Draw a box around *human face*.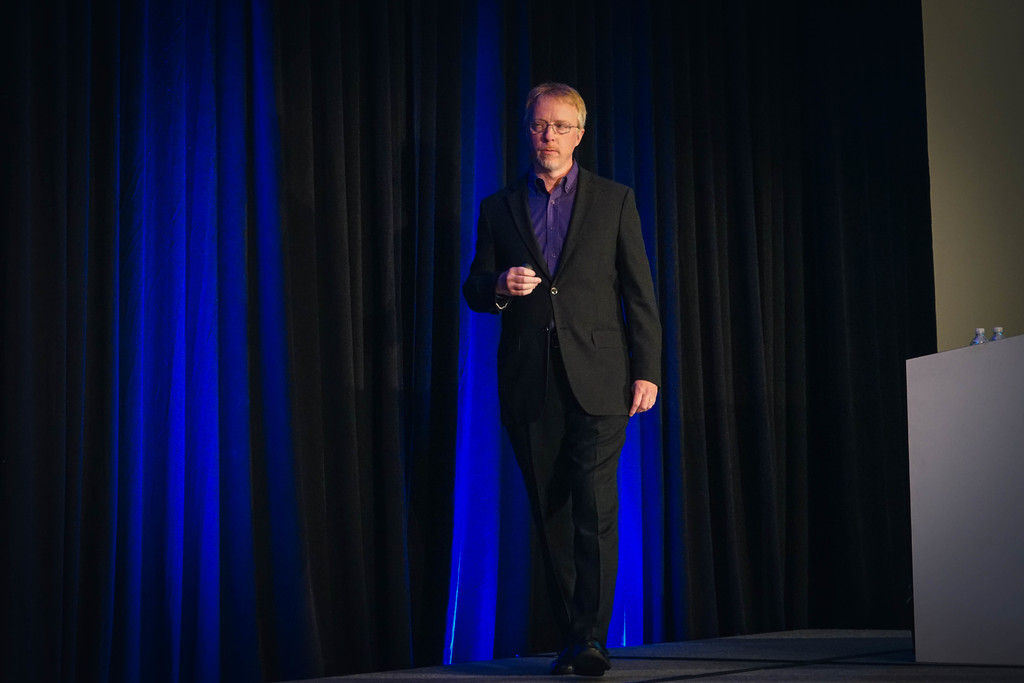
<box>531,95,577,173</box>.
